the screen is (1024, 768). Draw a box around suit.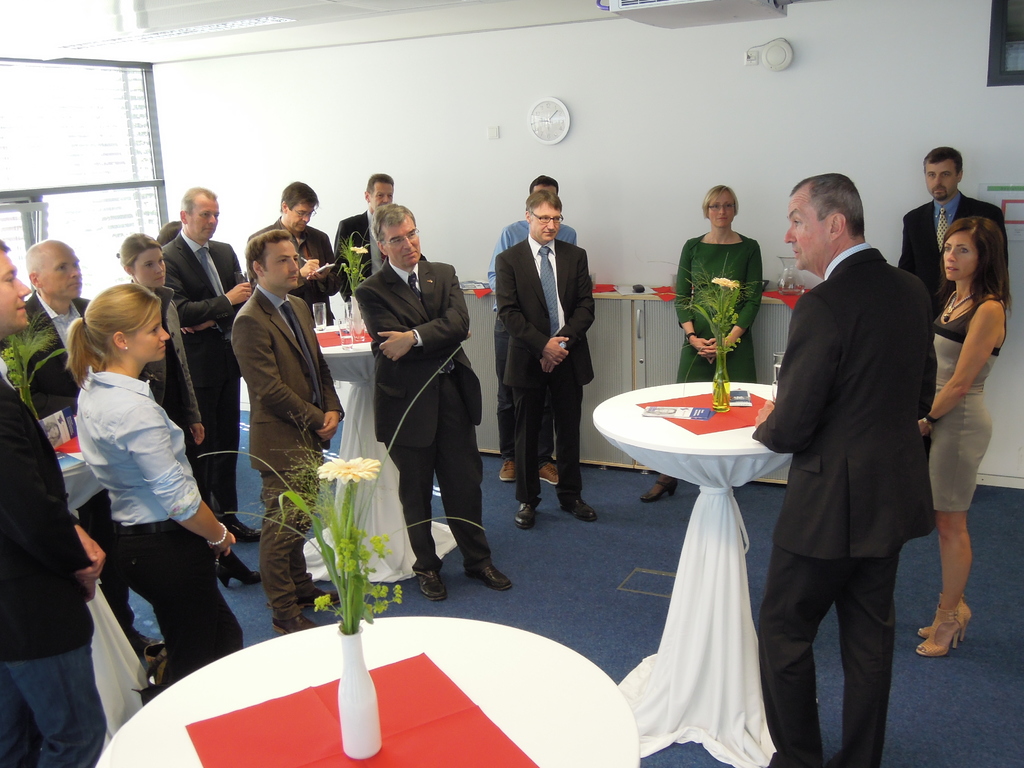
l=354, t=257, r=483, b=574.
